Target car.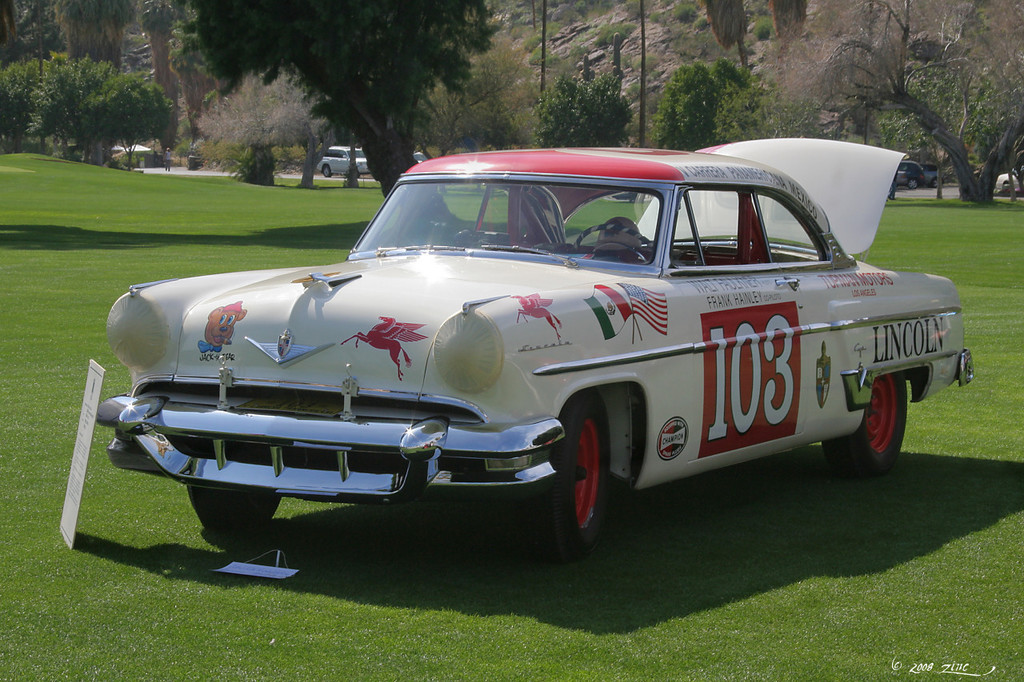
Target region: locate(98, 134, 974, 568).
